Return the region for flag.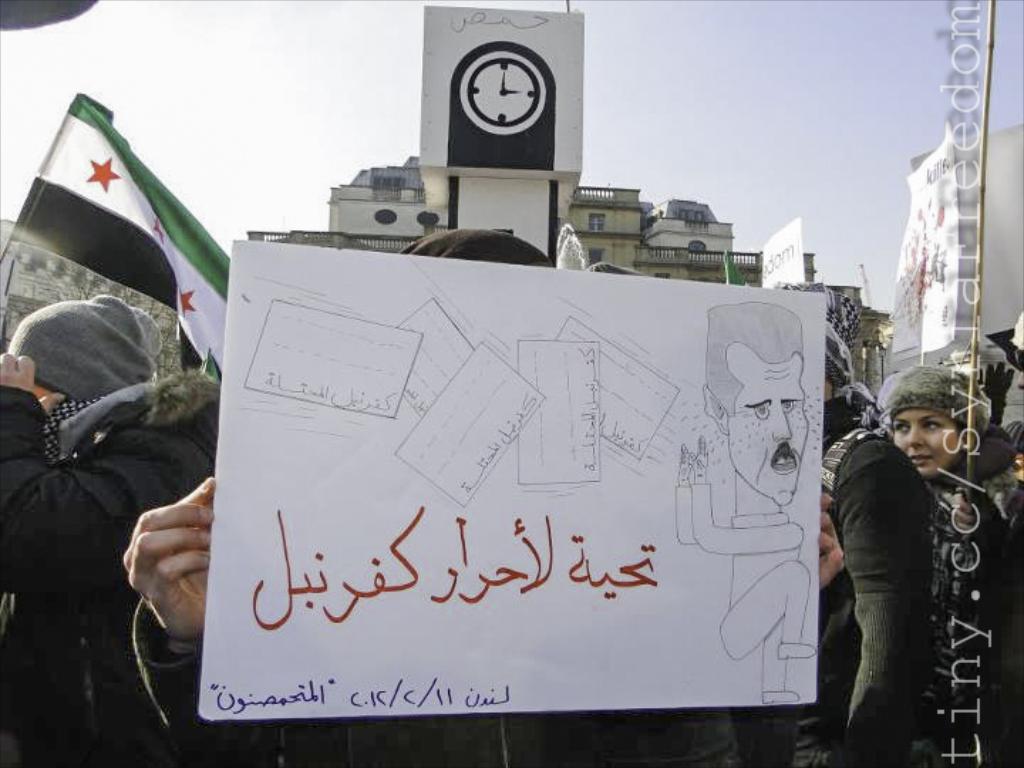
{"left": 7, "top": 92, "right": 235, "bottom": 391}.
